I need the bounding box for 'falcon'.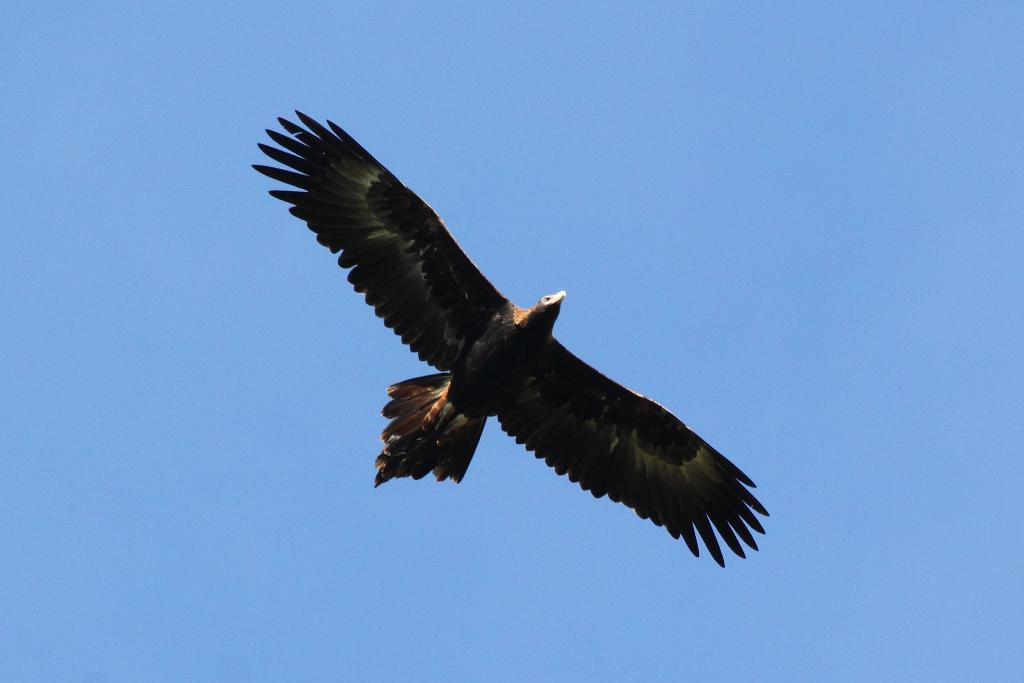
Here it is: select_region(251, 111, 771, 570).
